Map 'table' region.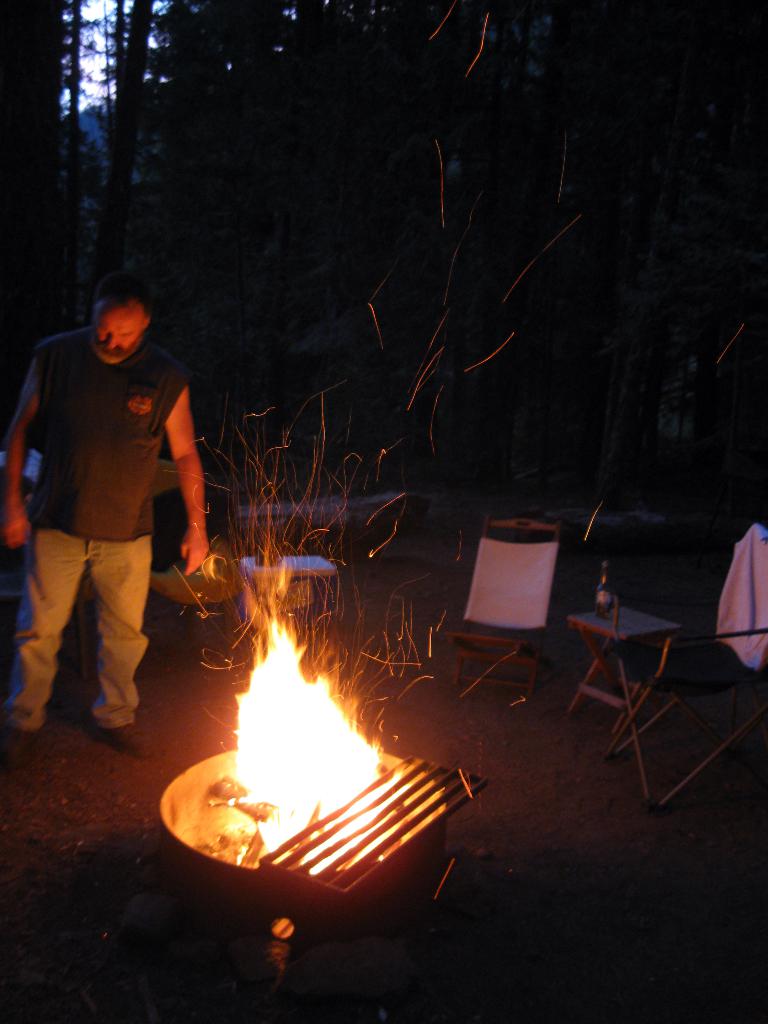
Mapped to box(564, 595, 672, 725).
